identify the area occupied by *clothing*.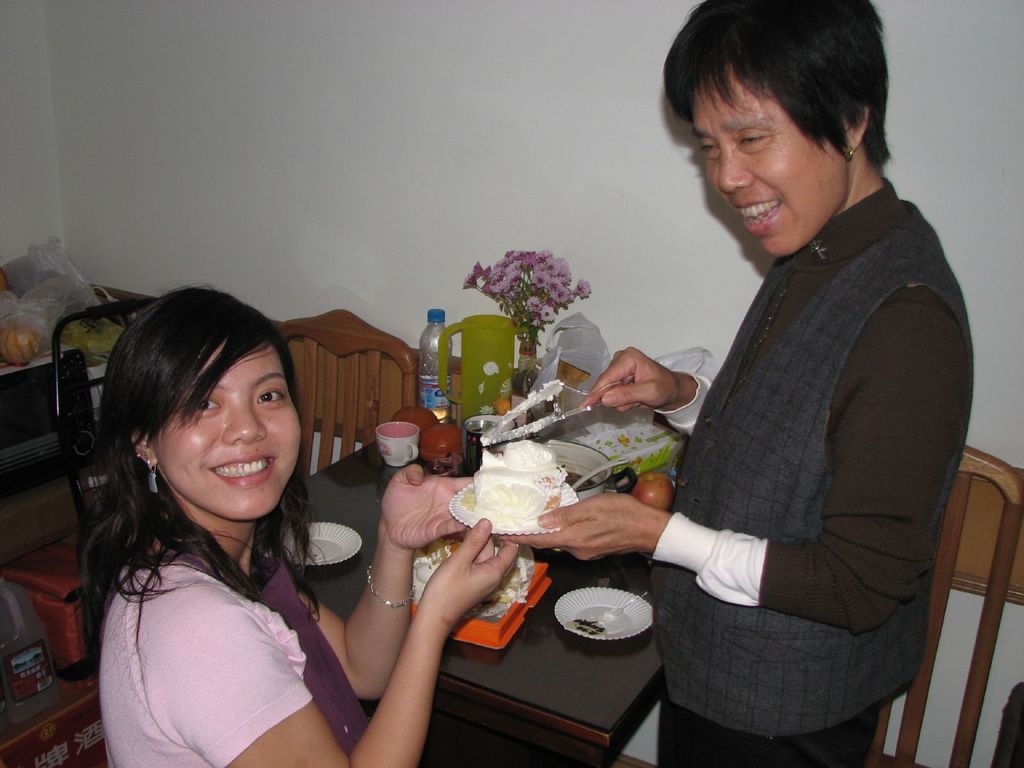
Area: [left=99, top=539, right=369, bottom=767].
